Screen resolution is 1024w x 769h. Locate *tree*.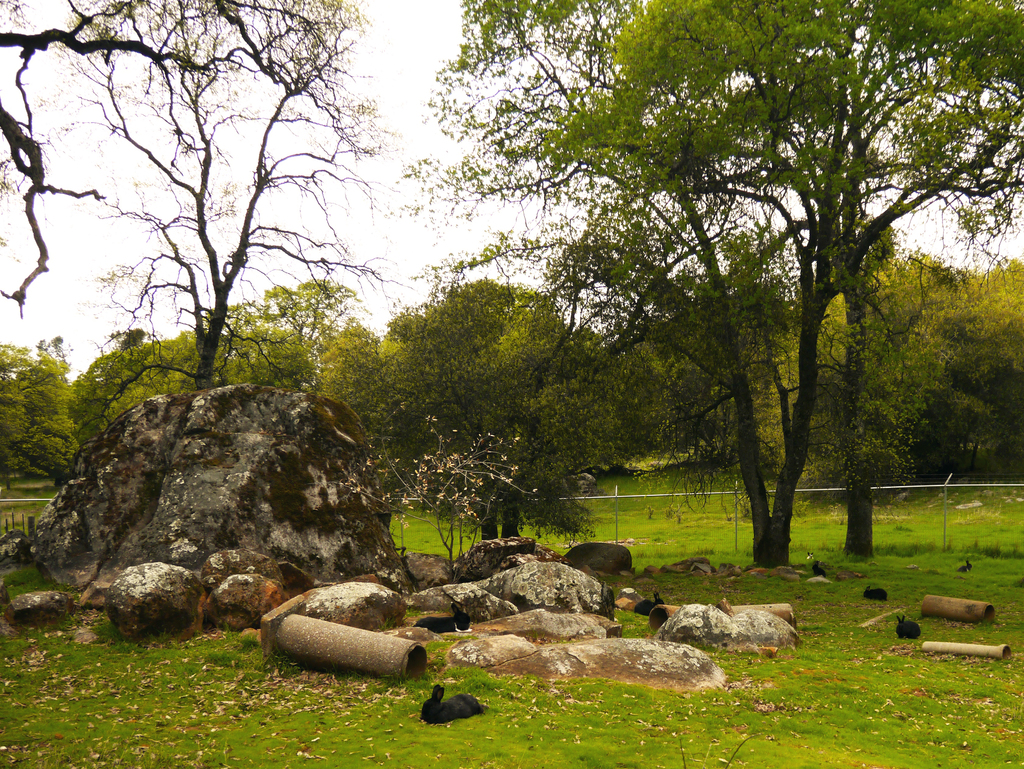
{"x1": 366, "y1": 275, "x2": 616, "y2": 549}.
